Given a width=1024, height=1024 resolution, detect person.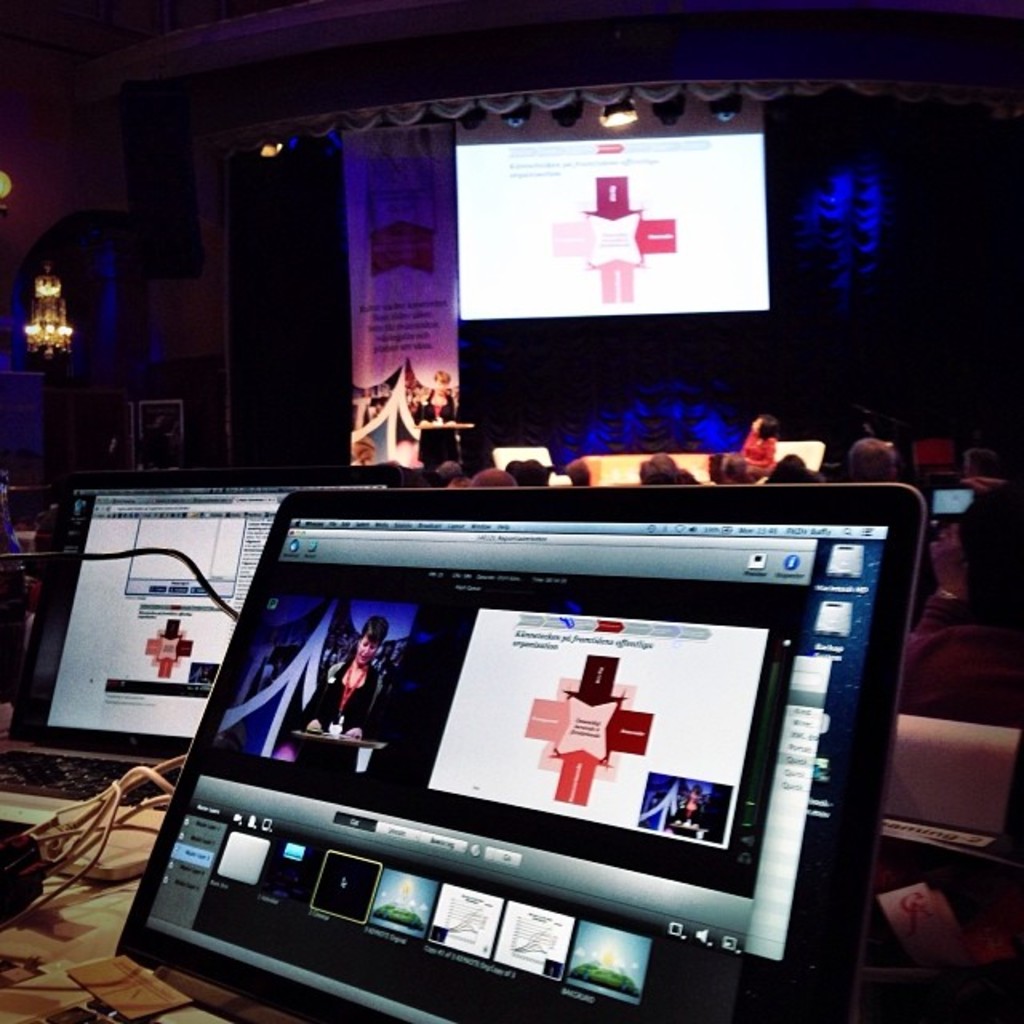
<box>413,366,464,466</box>.
